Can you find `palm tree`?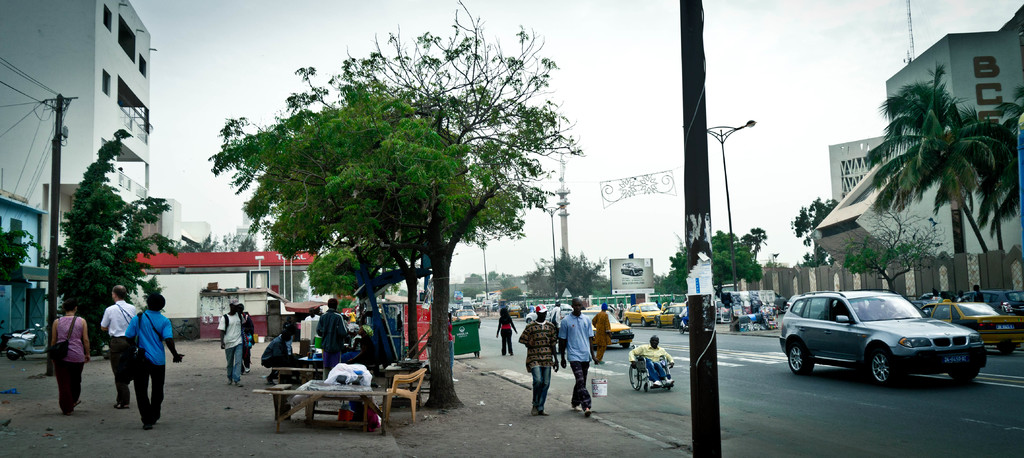
Yes, bounding box: left=383, top=81, right=492, bottom=334.
